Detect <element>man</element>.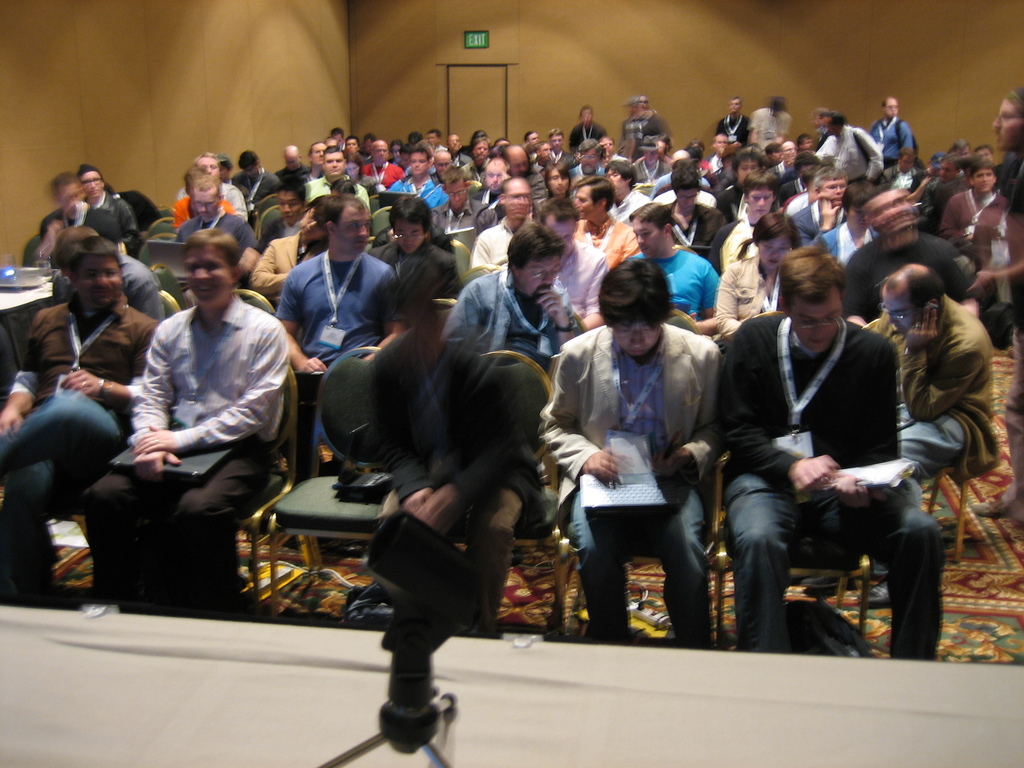
Detected at (x1=25, y1=173, x2=139, y2=269).
